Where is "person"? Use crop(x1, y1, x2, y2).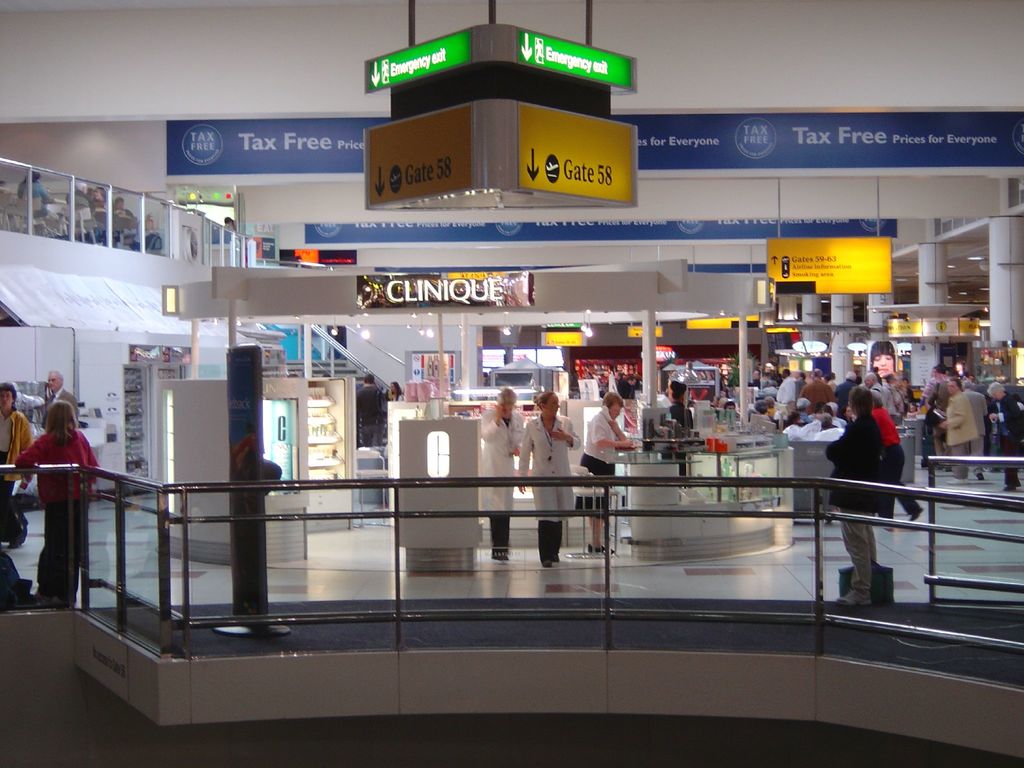
crop(671, 380, 693, 475).
